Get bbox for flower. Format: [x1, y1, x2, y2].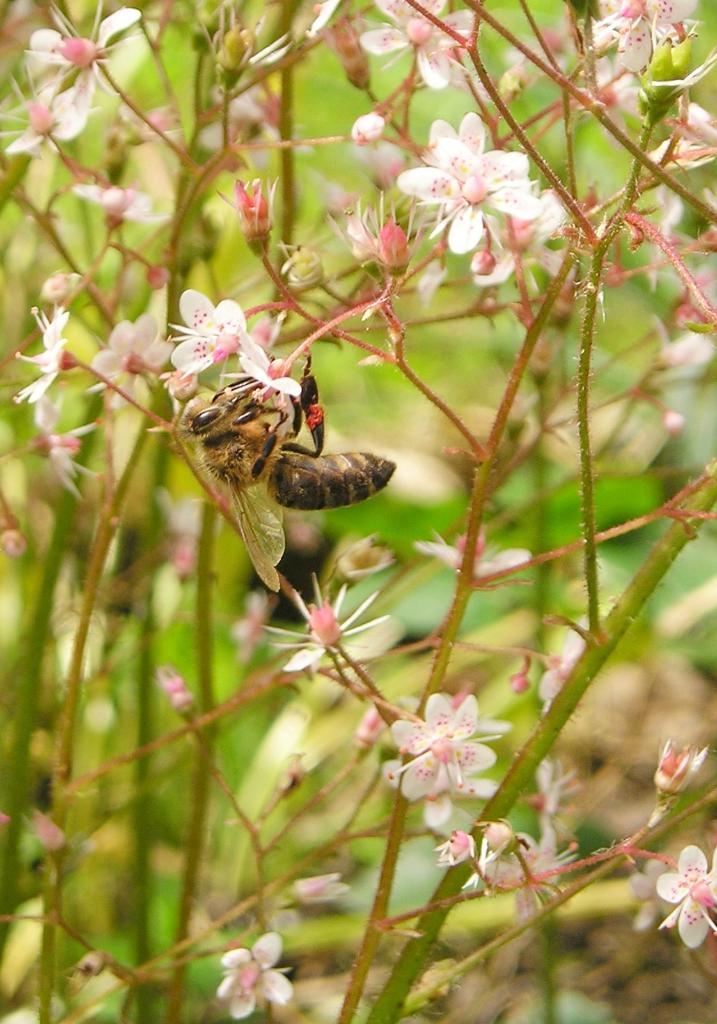
[655, 740, 712, 793].
